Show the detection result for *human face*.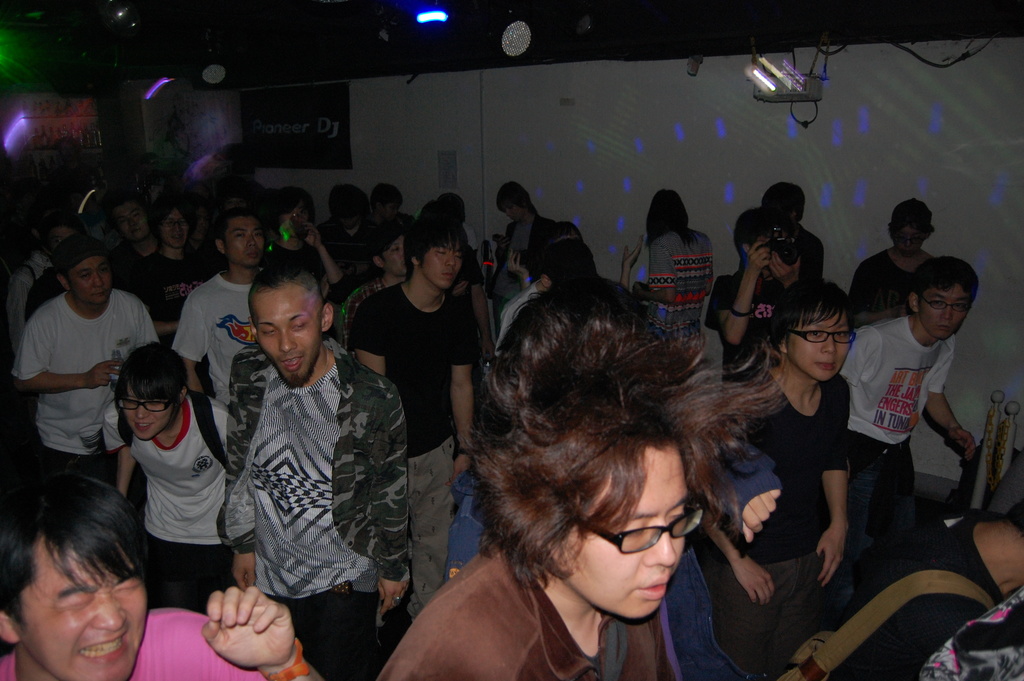
detection(504, 204, 525, 223).
